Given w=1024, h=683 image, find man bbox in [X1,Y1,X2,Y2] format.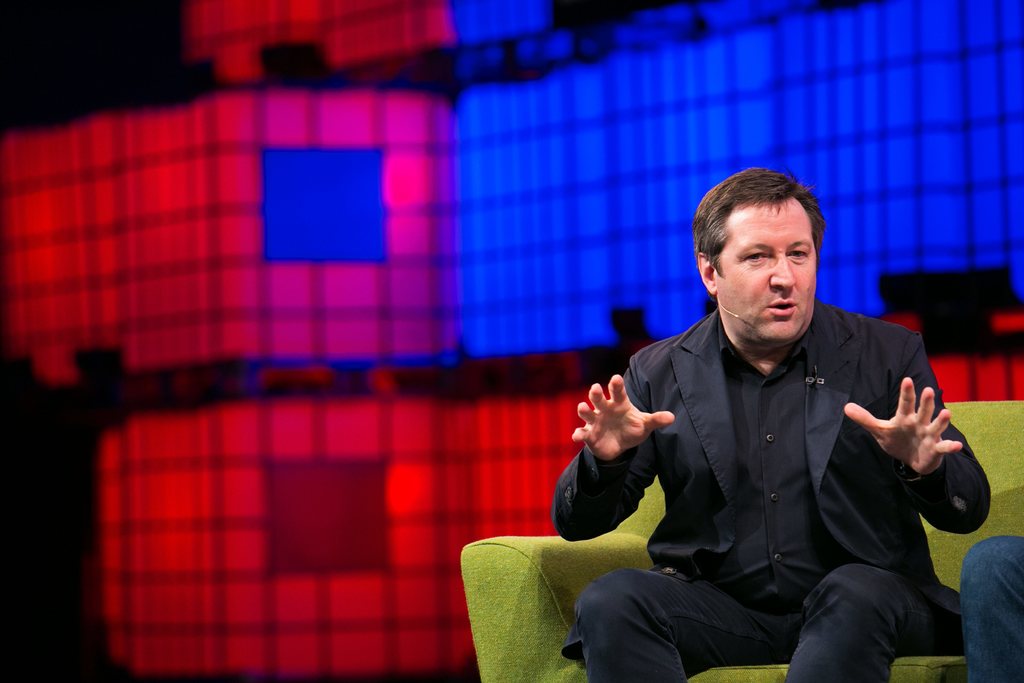
[563,172,974,666].
